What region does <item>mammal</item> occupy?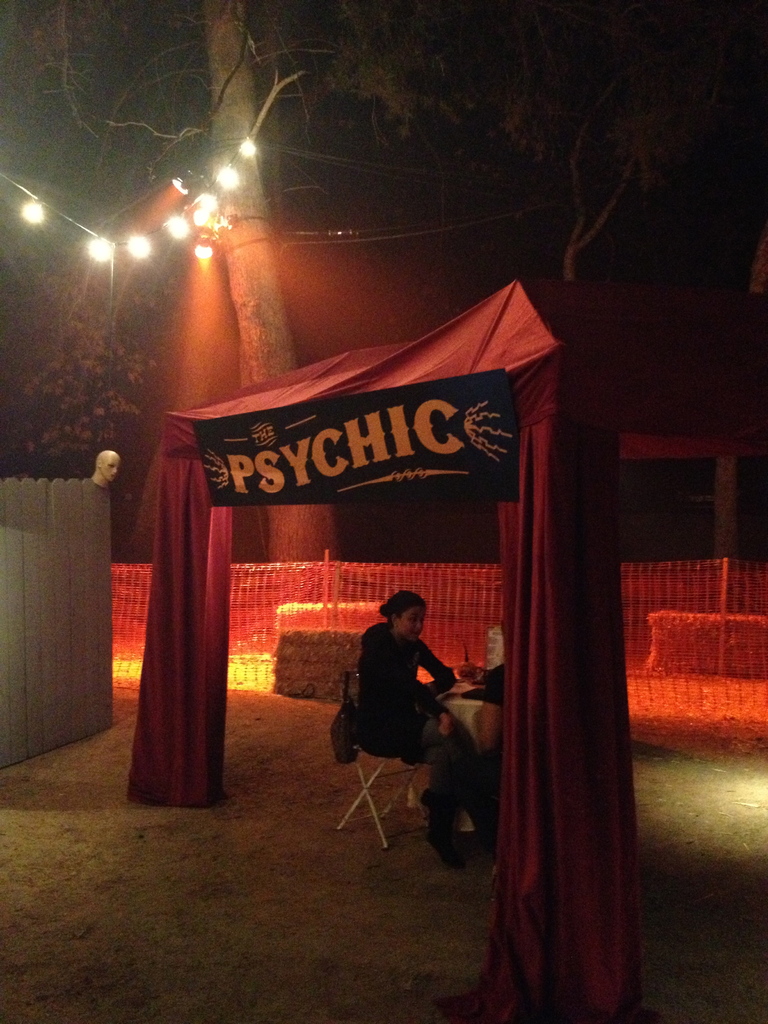
323,580,481,831.
